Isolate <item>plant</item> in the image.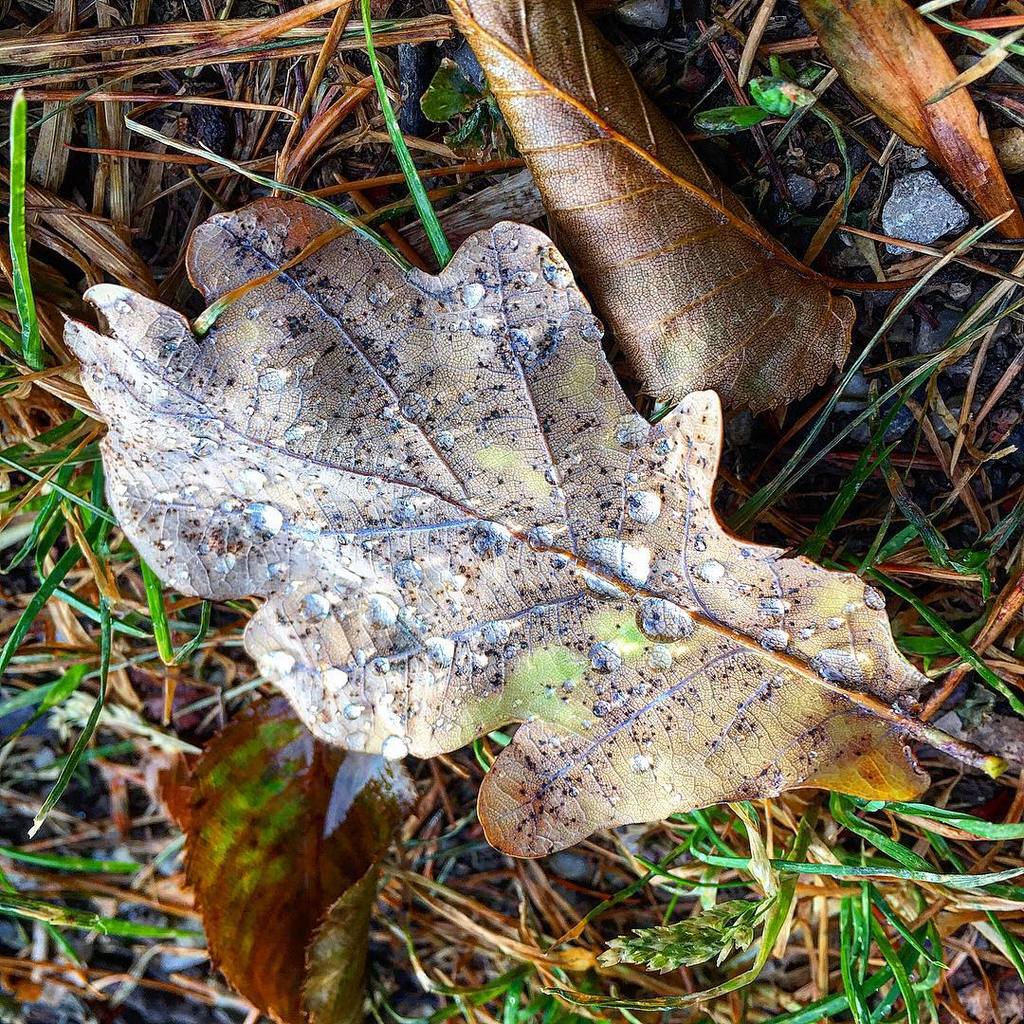
Isolated region: <region>686, 52, 855, 214</region>.
